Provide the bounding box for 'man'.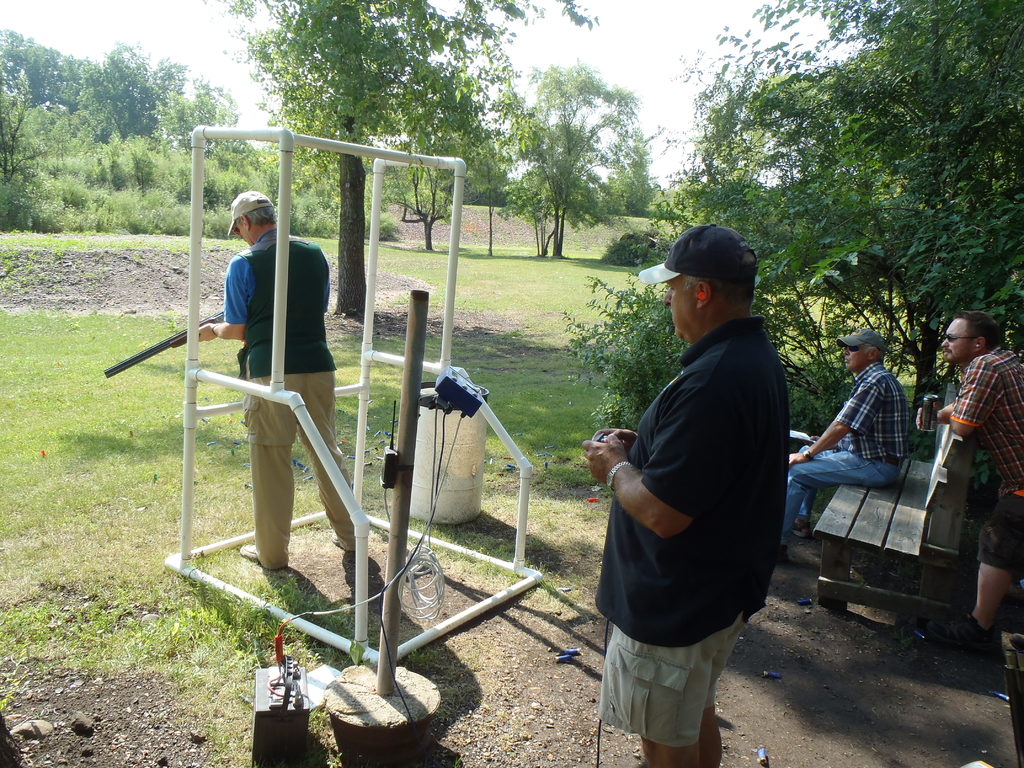
208:193:398:603.
